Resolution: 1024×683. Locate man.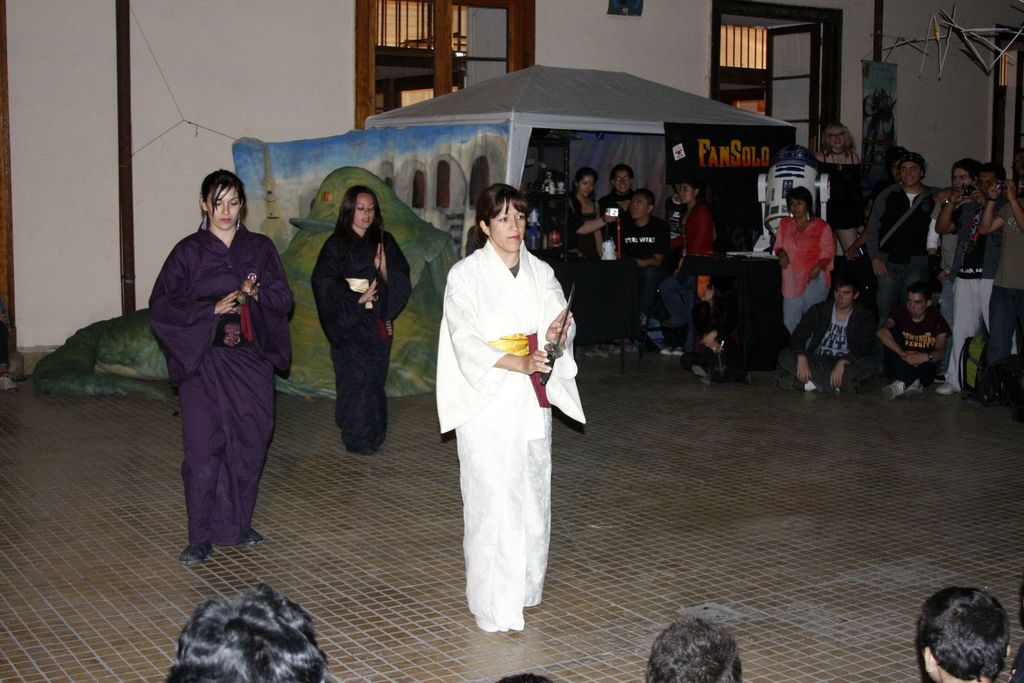
938, 160, 1012, 394.
